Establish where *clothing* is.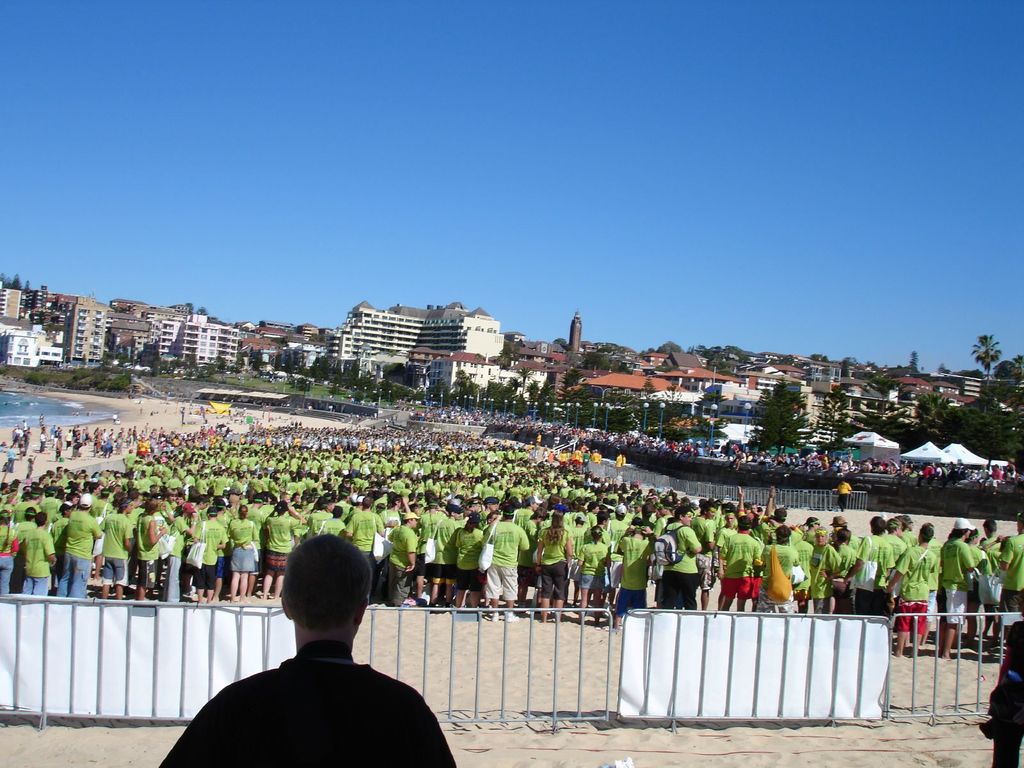
Established at region(148, 640, 460, 767).
